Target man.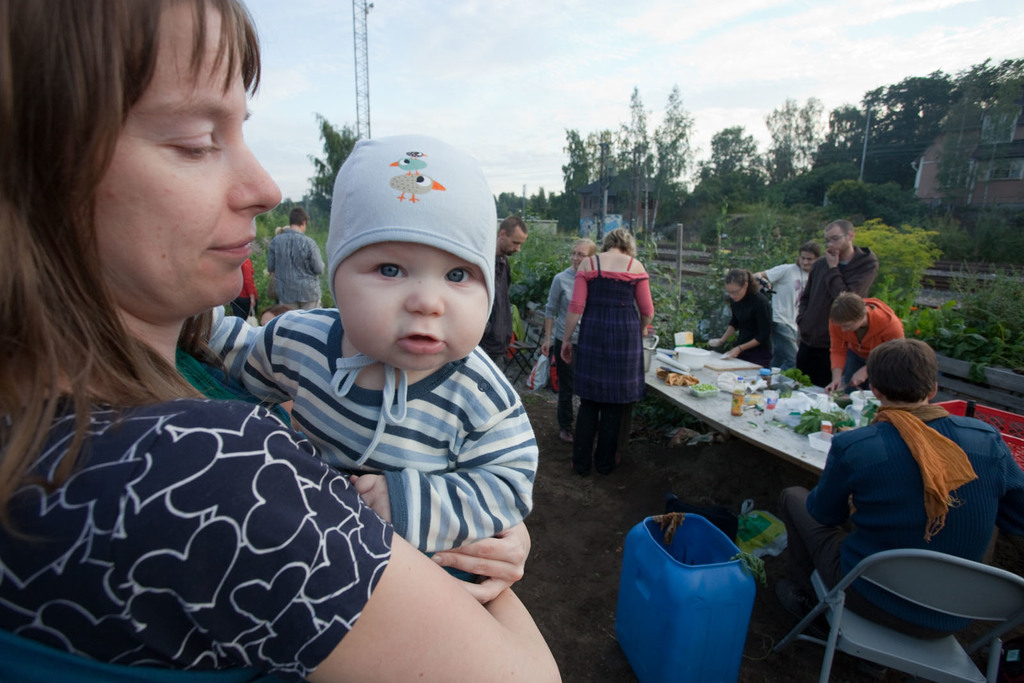
Target region: BBox(797, 353, 999, 600).
